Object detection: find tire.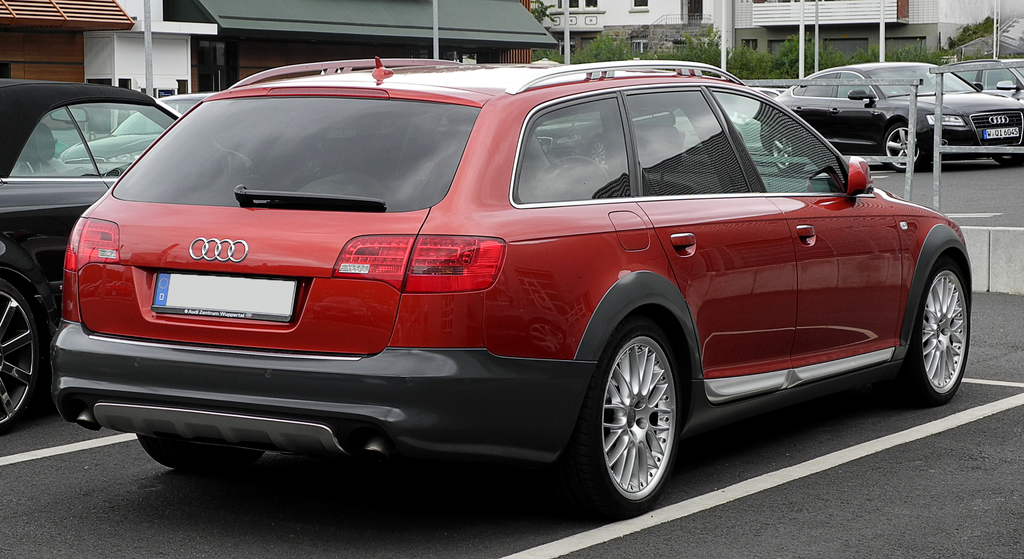
pyautogui.locateOnScreen(994, 155, 1023, 164).
